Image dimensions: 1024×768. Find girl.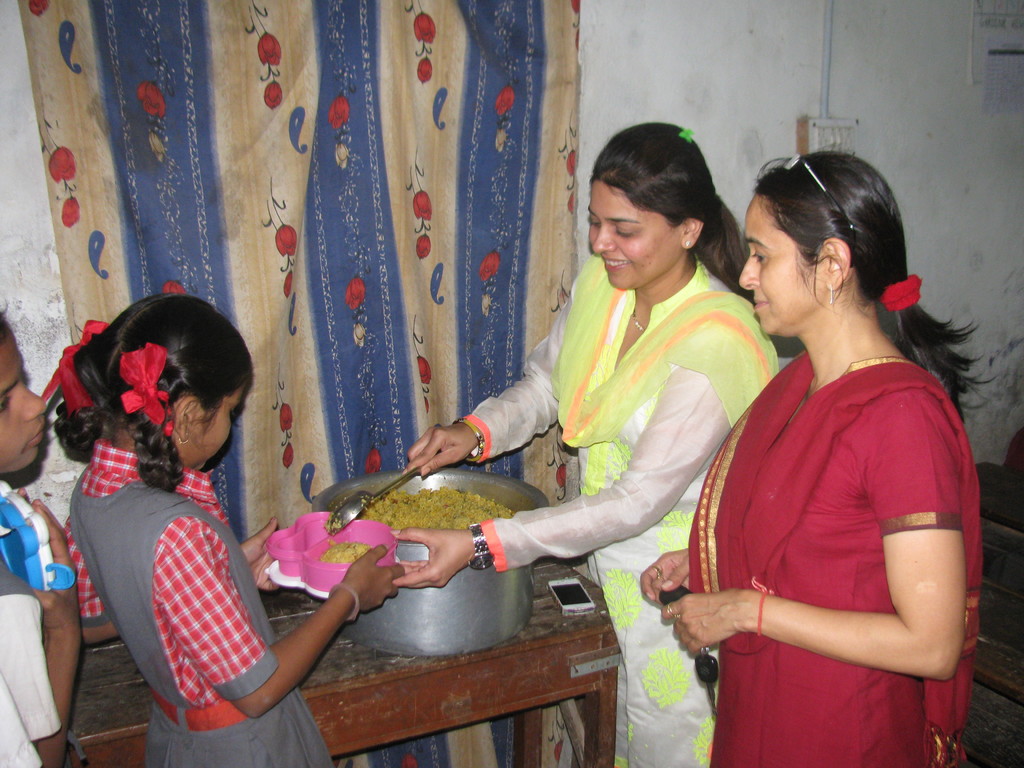
bbox(0, 299, 119, 767).
